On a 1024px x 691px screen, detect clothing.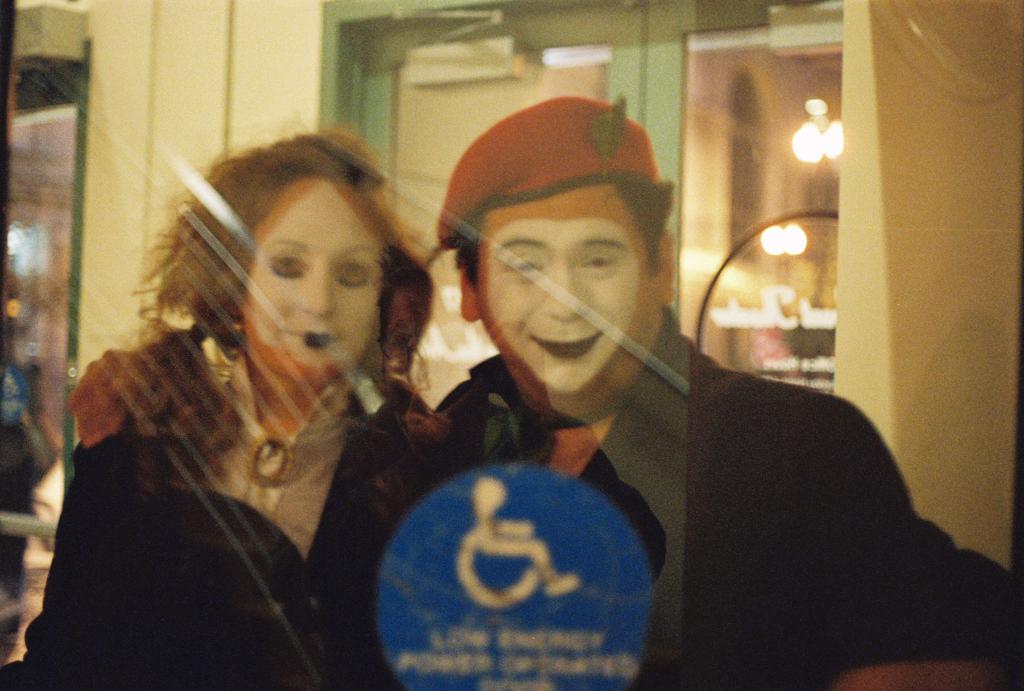
select_region(16, 230, 426, 690).
